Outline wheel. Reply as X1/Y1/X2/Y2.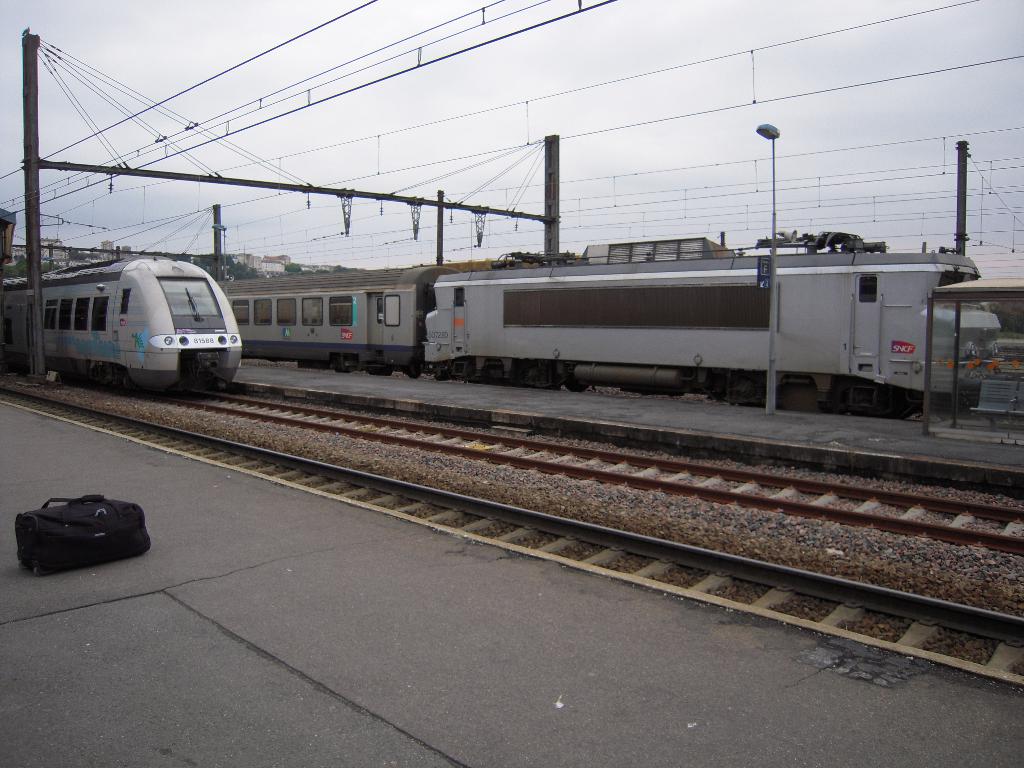
565/374/588/390.
